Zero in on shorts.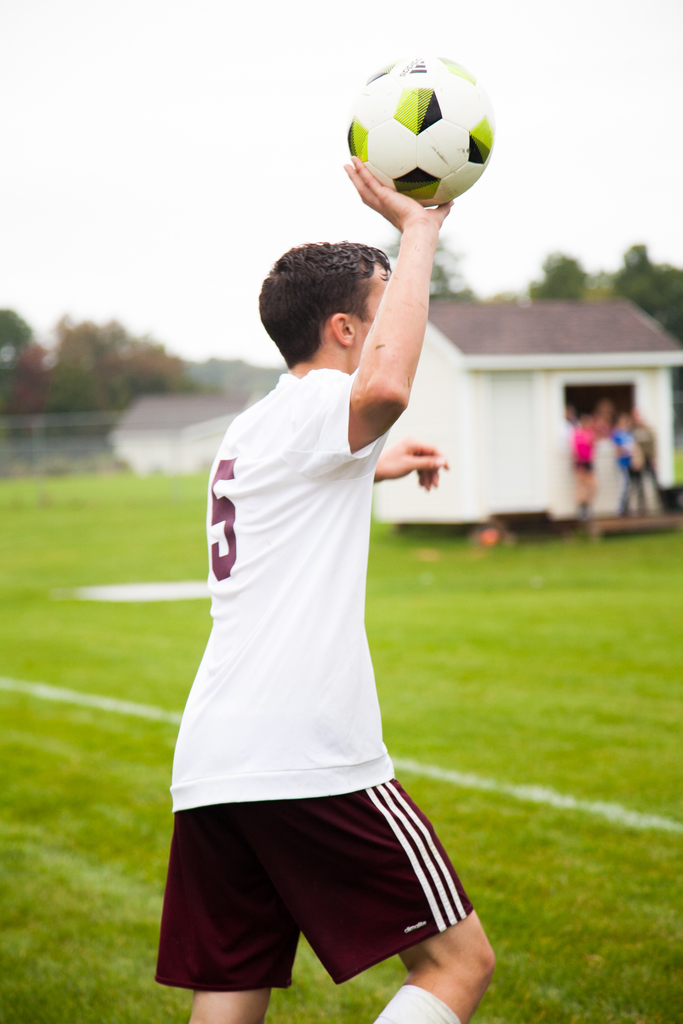
Zeroed in: box(152, 775, 492, 984).
